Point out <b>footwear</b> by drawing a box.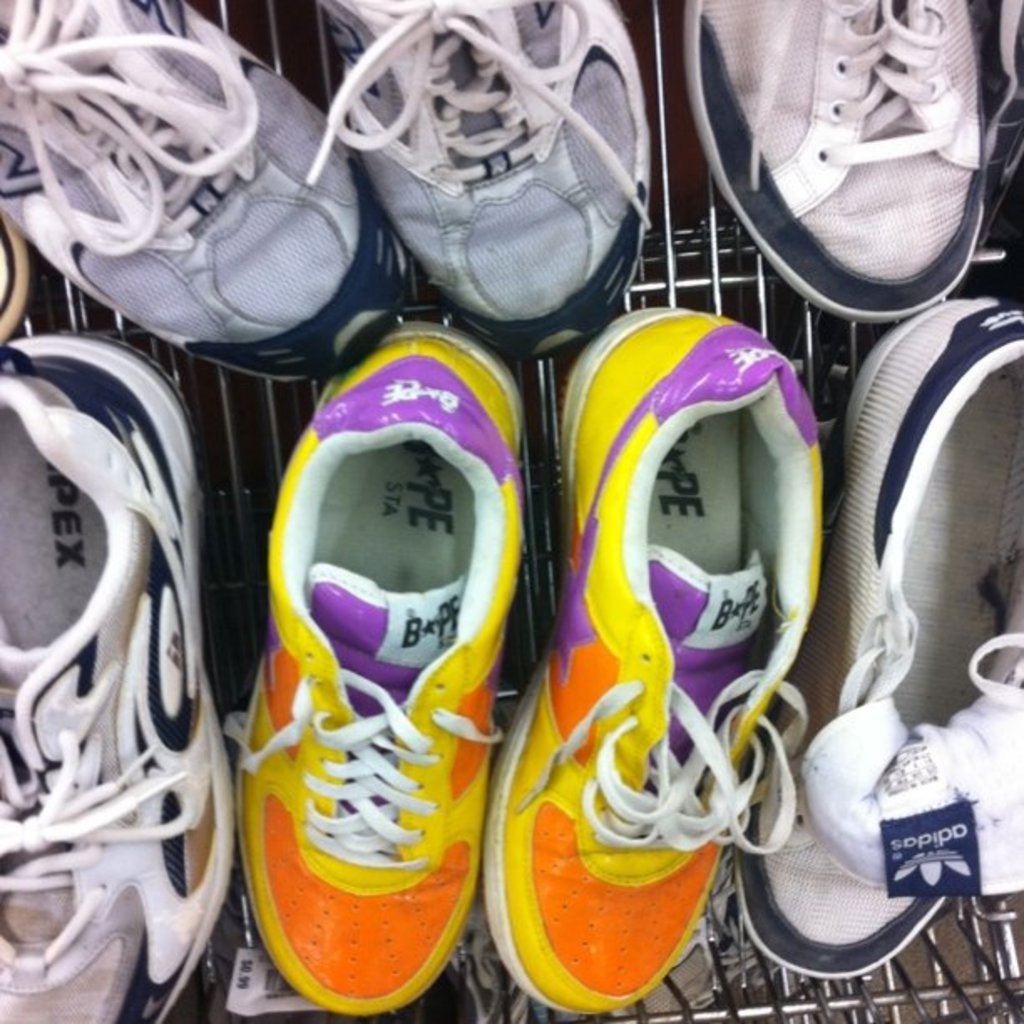
box(678, 0, 1022, 320).
